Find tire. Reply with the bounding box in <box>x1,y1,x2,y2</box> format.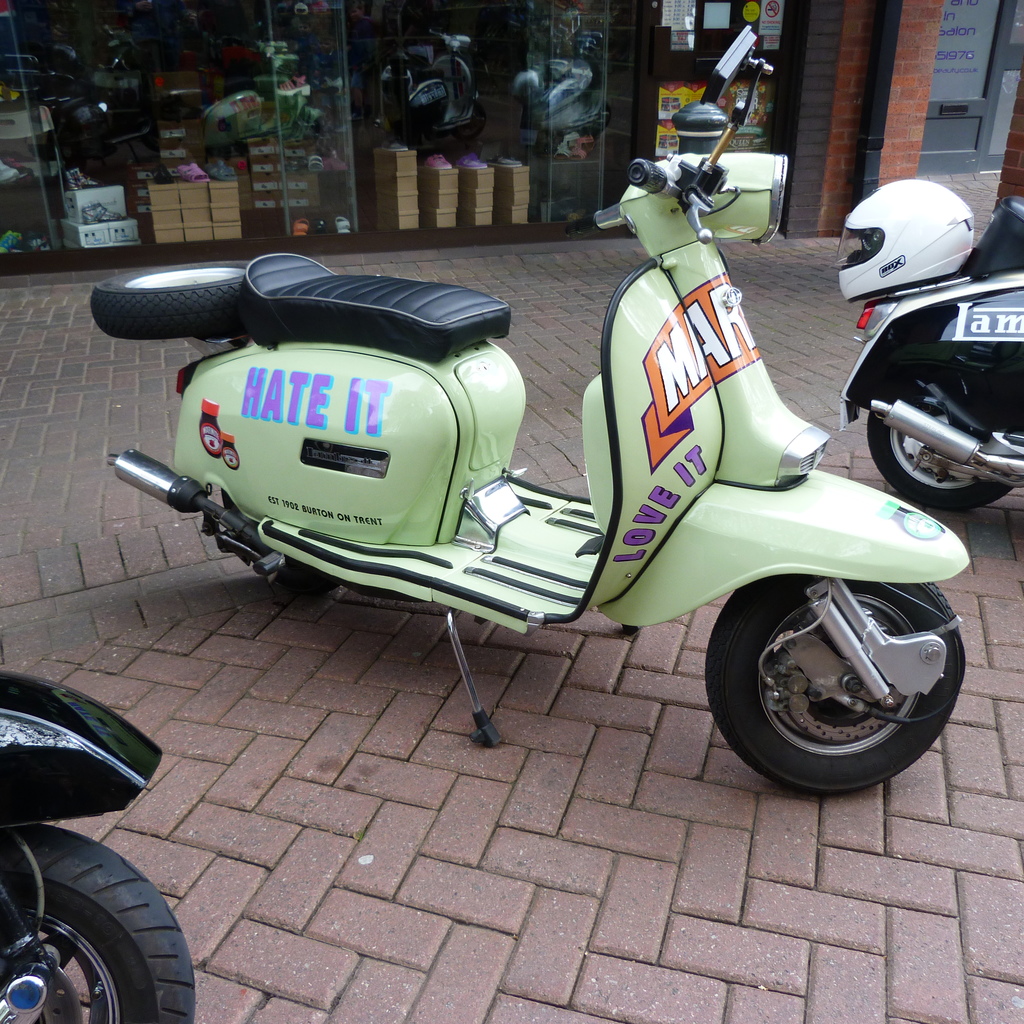
<box>218,487,342,594</box>.
